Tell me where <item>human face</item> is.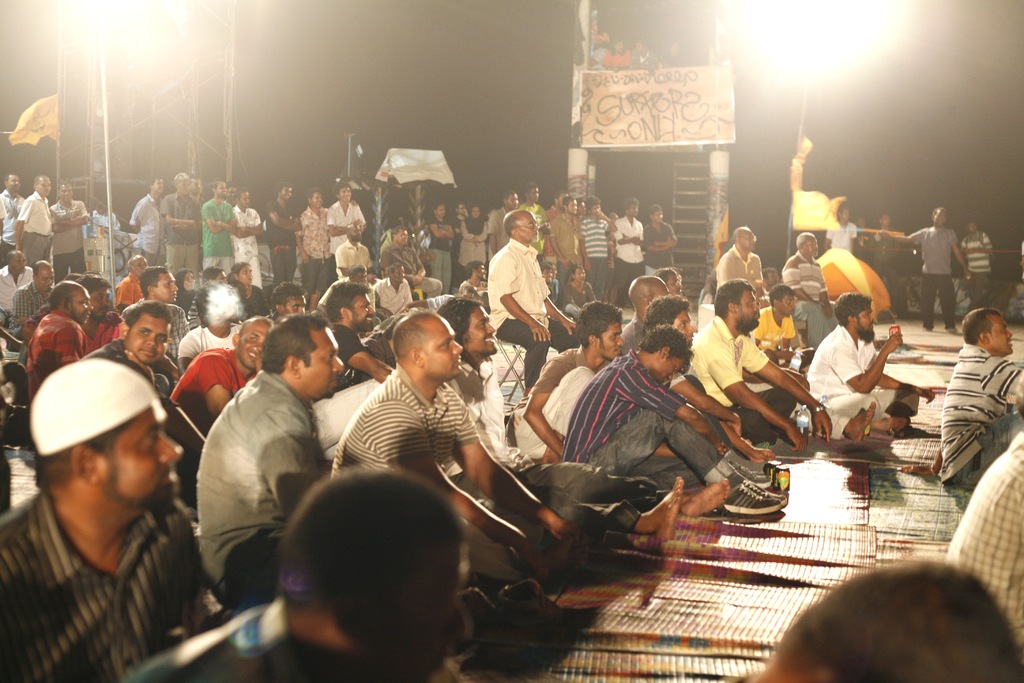
<item>human face</item> is at (477, 264, 488, 281).
